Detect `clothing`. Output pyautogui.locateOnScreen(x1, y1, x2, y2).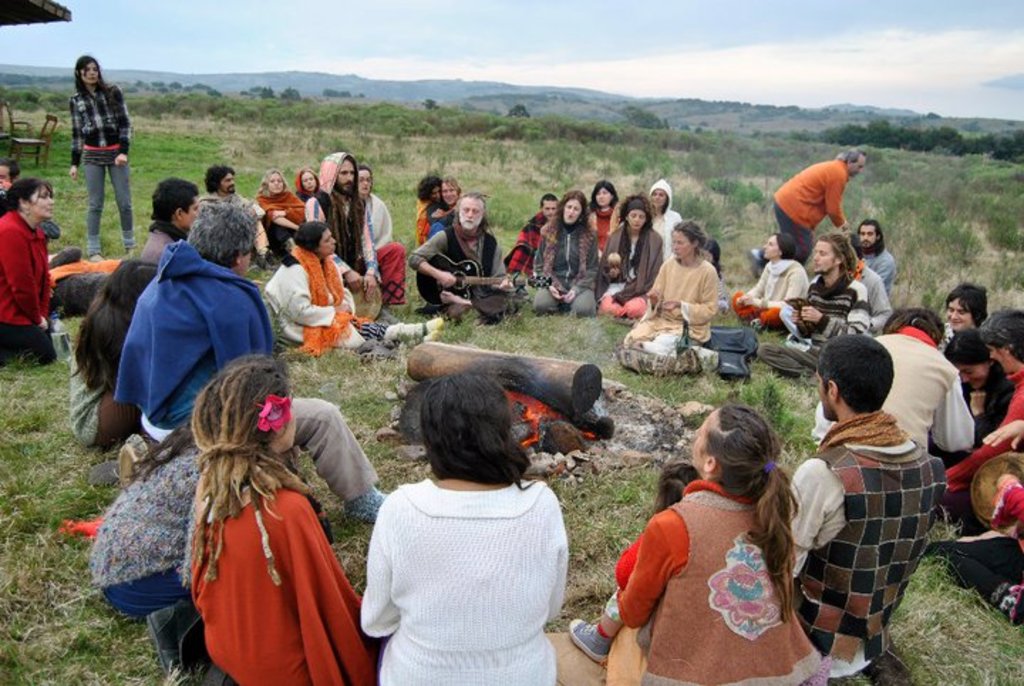
pyautogui.locateOnScreen(262, 246, 387, 352).
